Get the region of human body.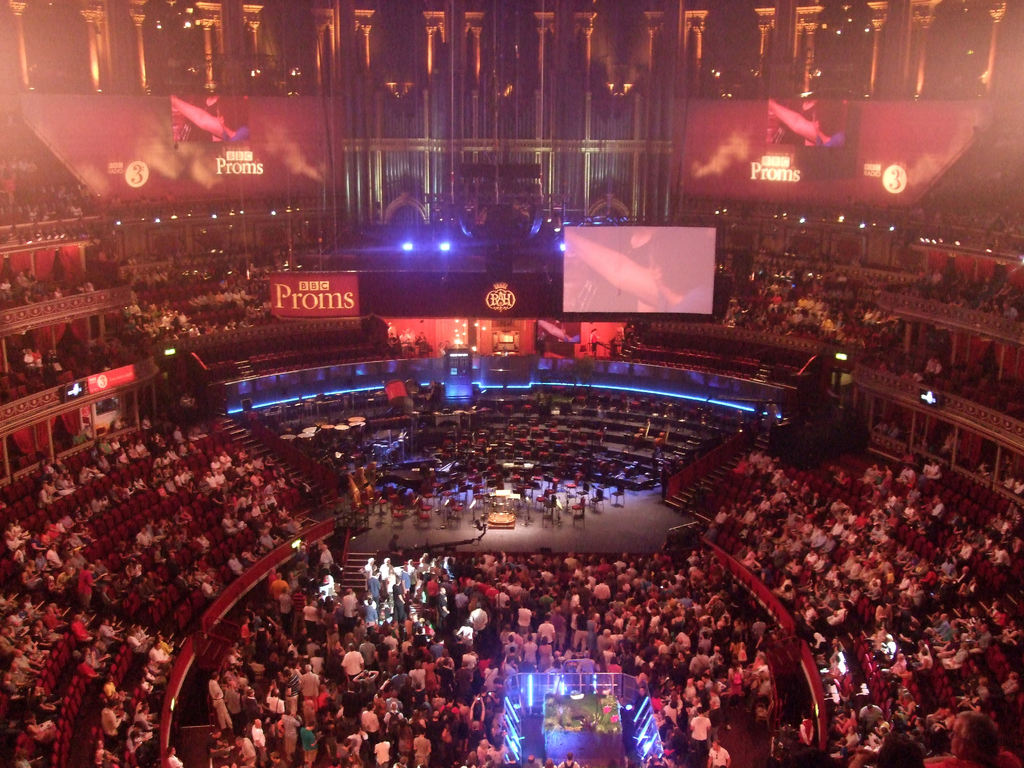
pyautogui.locateOnScreen(170, 568, 190, 590).
